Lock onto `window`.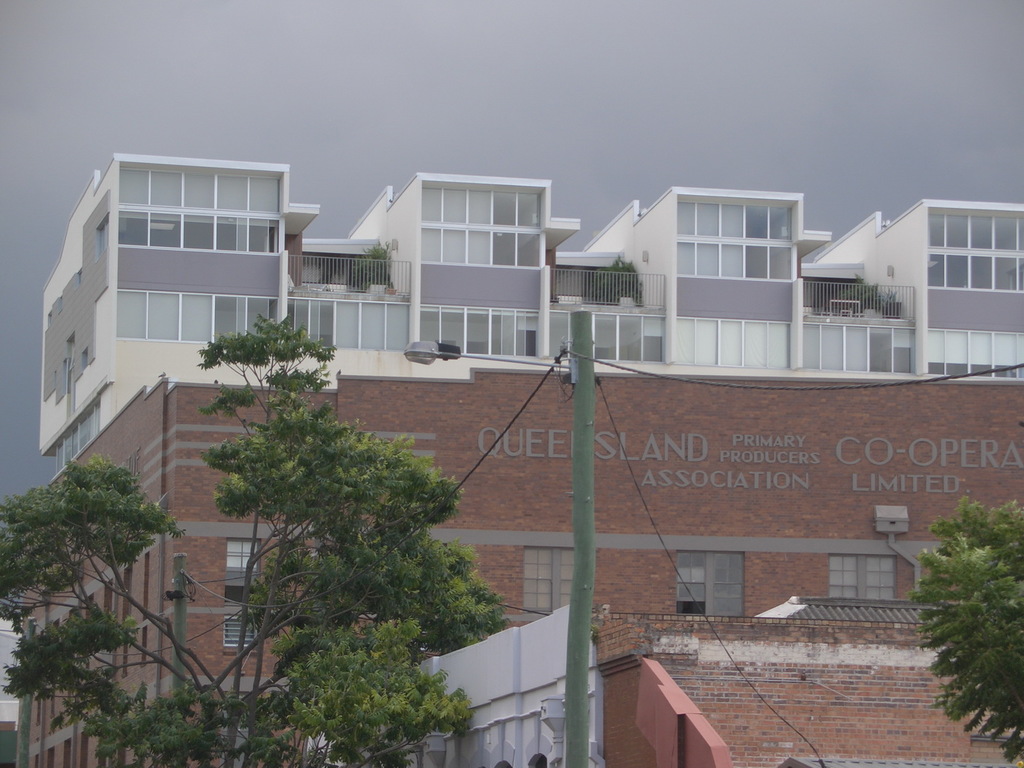
Locked: x1=547, y1=312, x2=574, y2=360.
